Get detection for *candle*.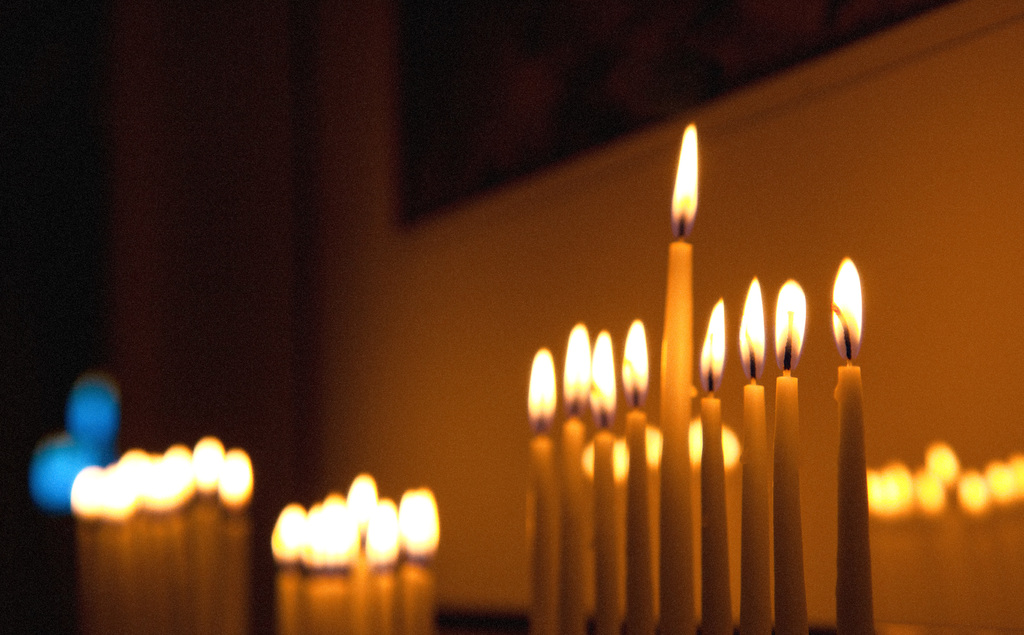
Detection: {"left": 529, "top": 350, "right": 555, "bottom": 632}.
